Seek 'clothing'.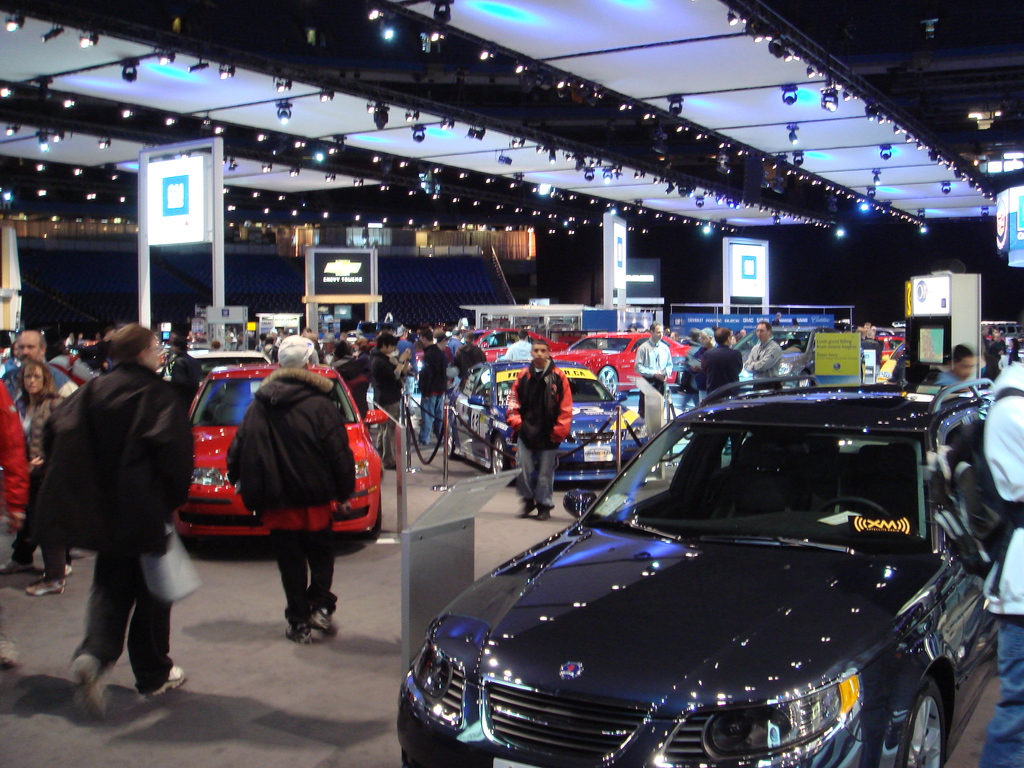
crop(976, 613, 1023, 767).
